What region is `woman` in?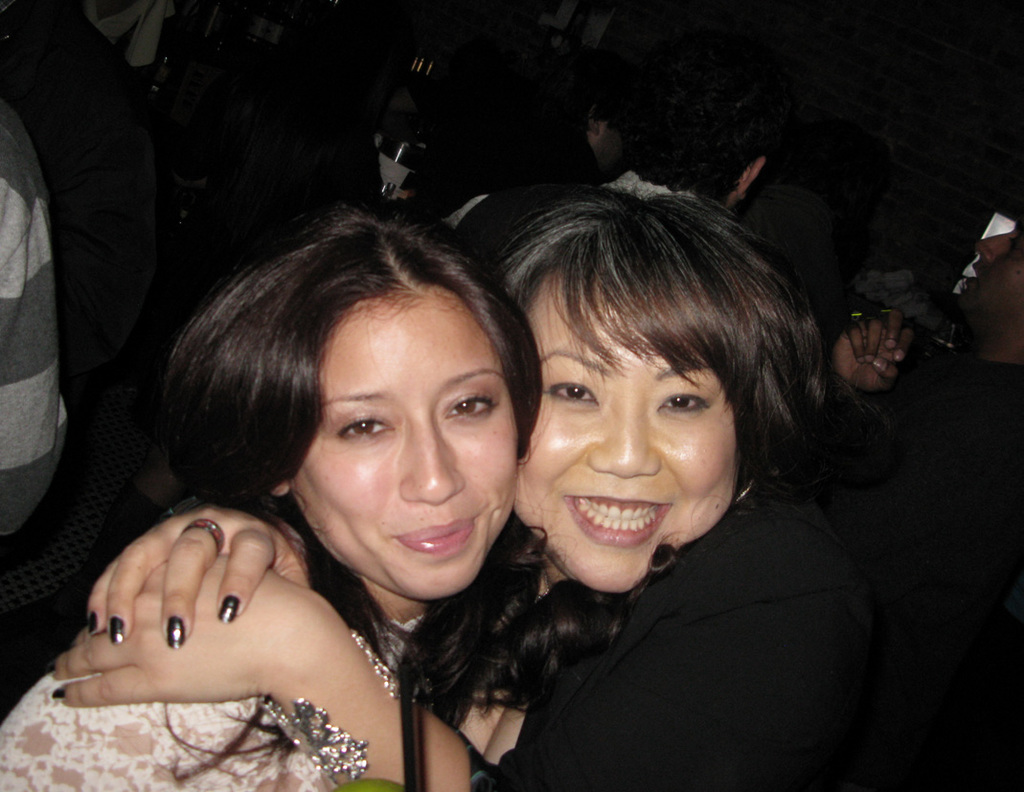
box=[50, 185, 1023, 791].
